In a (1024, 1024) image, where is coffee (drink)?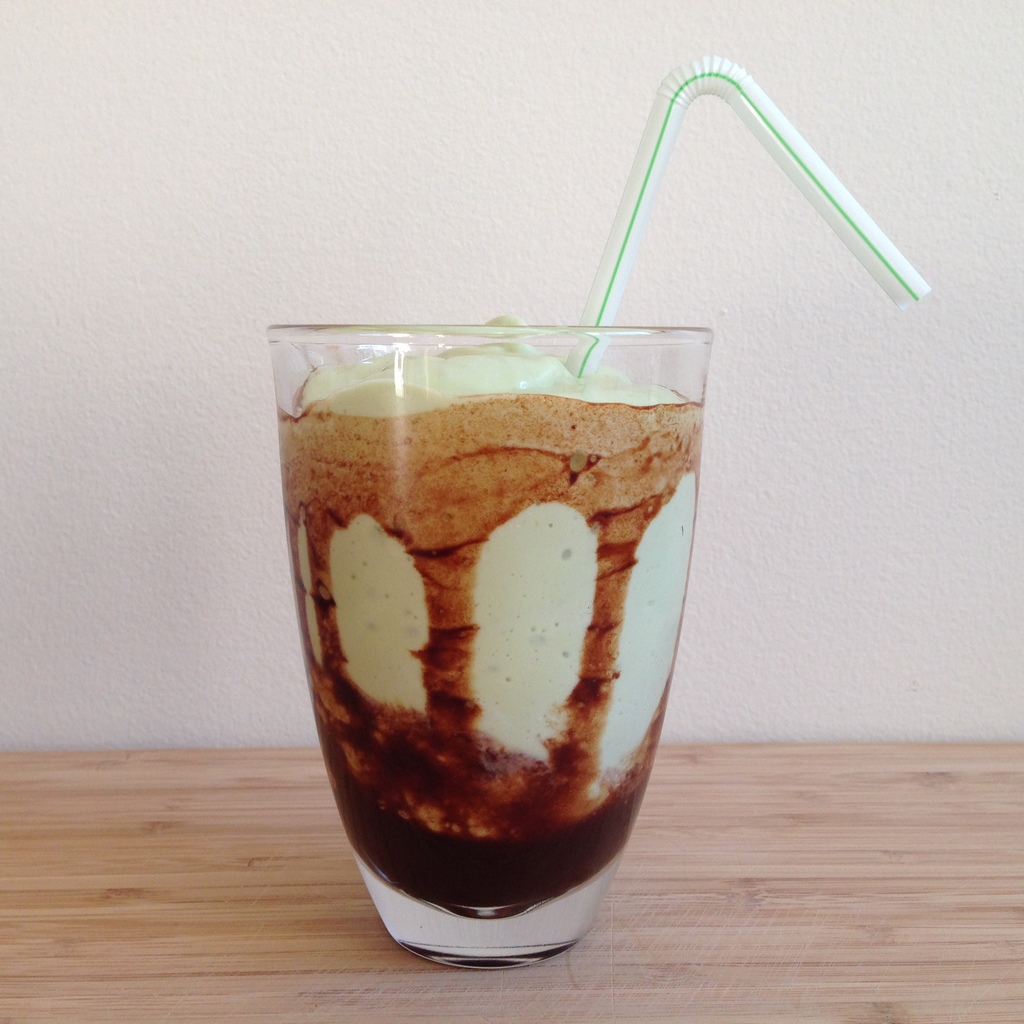
x1=280 y1=321 x2=701 y2=915.
